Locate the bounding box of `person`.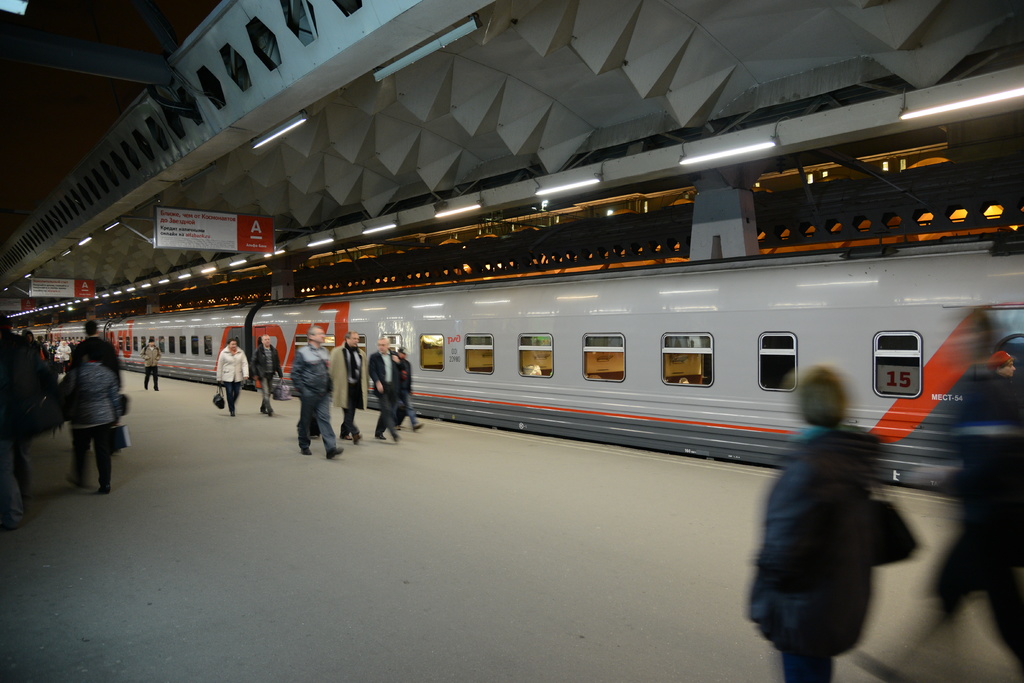
Bounding box: (left=219, top=340, right=250, bottom=418).
